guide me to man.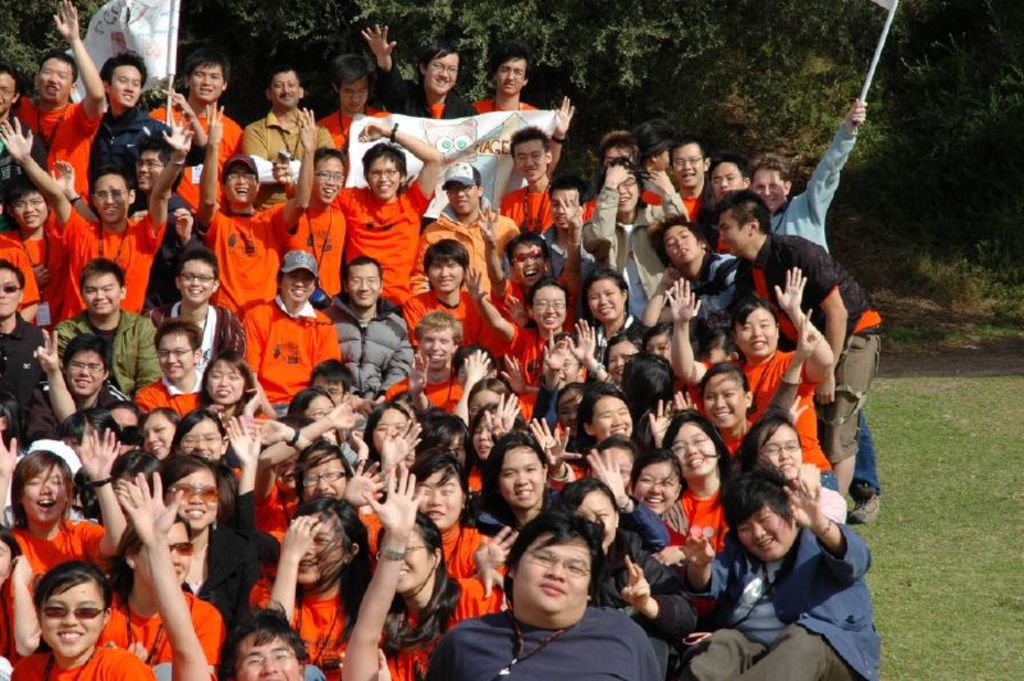
Guidance: 8,100,206,325.
